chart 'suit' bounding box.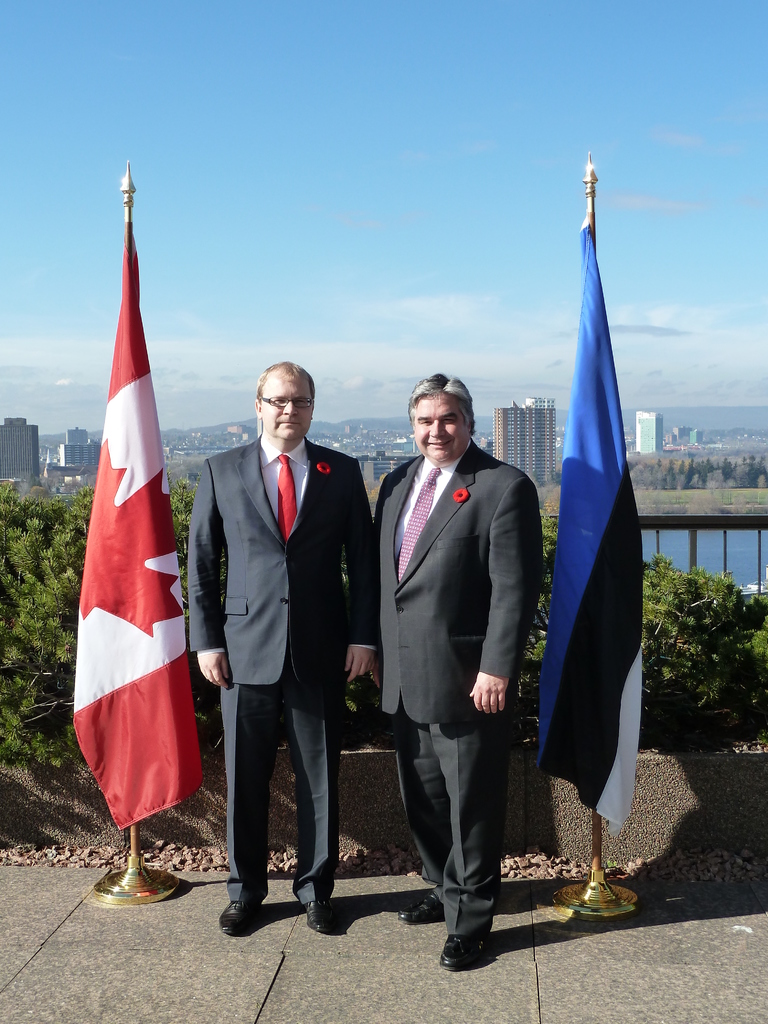
Charted: {"left": 373, "top": 384, "right": 546, "bottom": 932}.
